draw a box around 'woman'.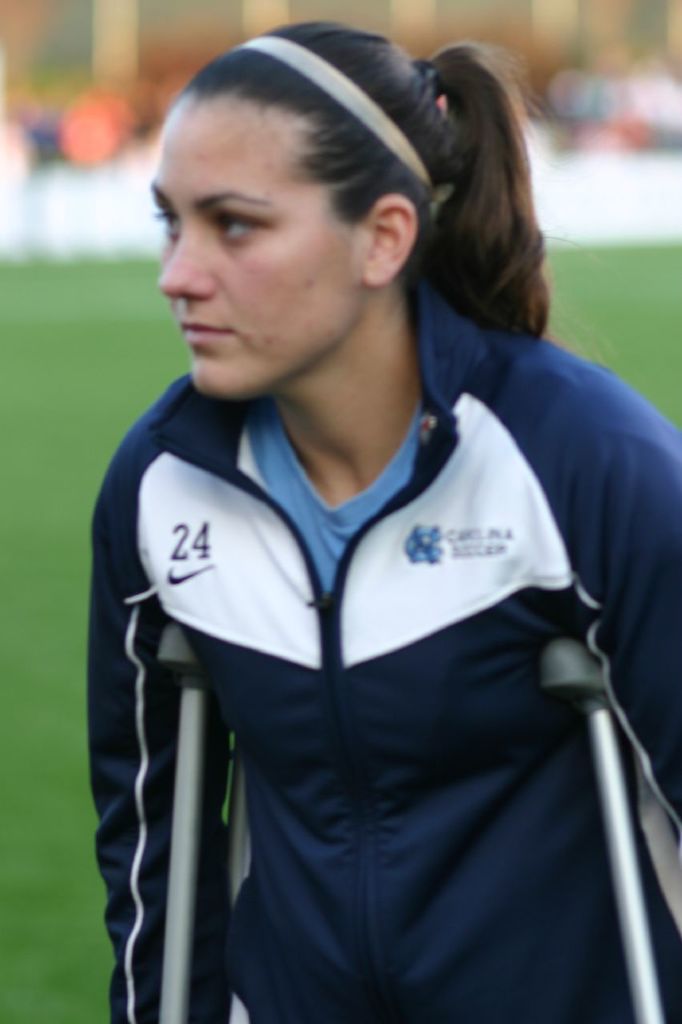
[71,10,681,1023].
